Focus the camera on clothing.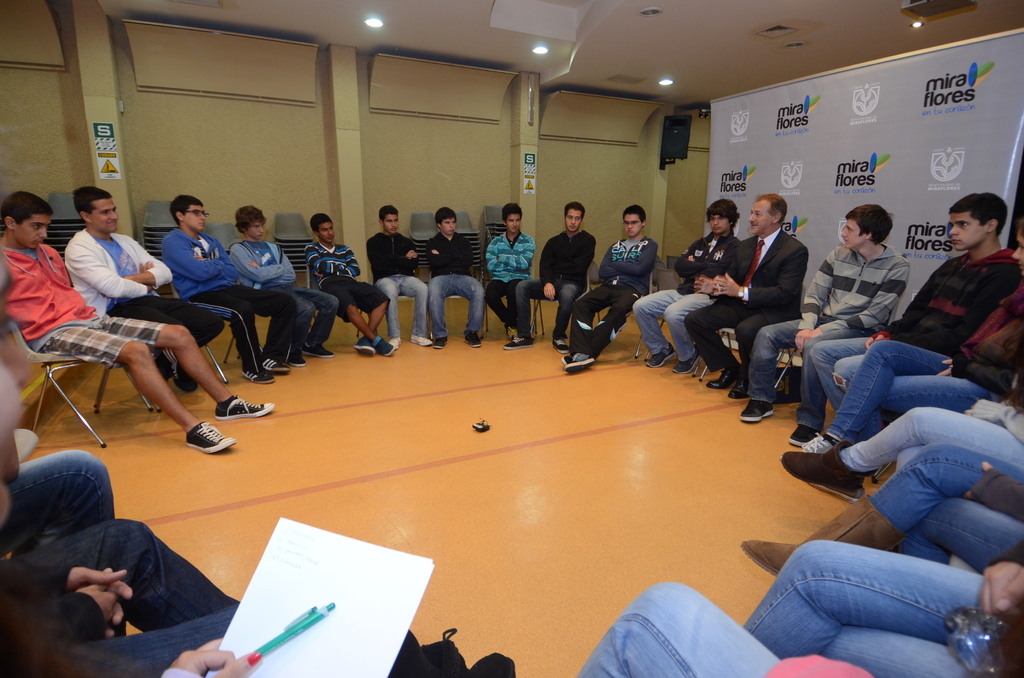
Focus region: l=416, t=234, r=490, b=343.
